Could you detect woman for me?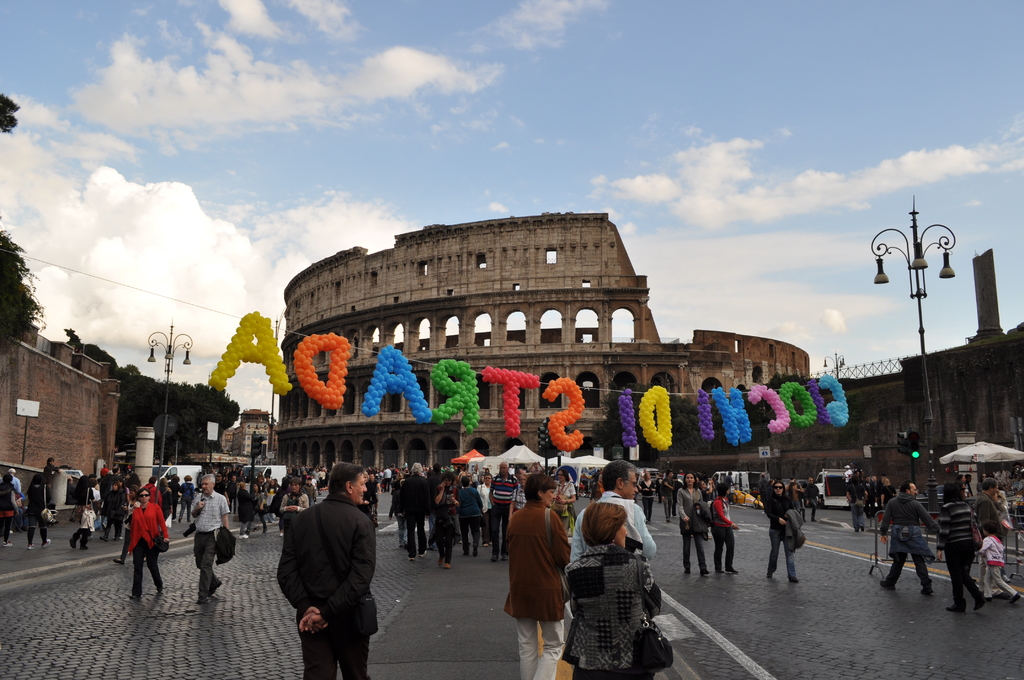
Detection result: BBox(635, 471, 657, 523).
